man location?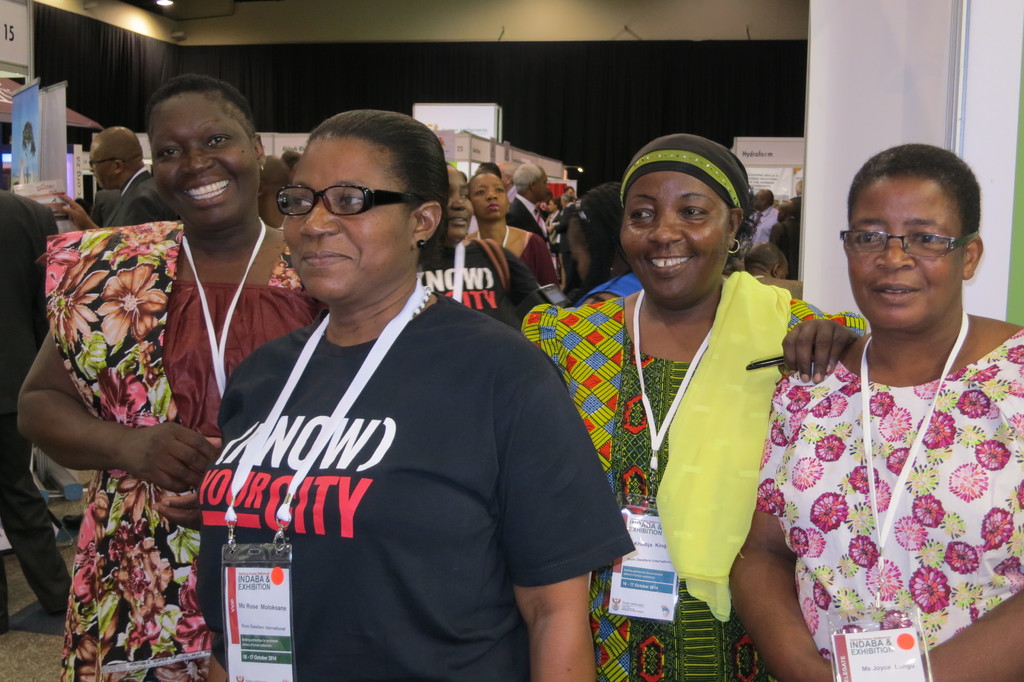
locate(785, 178, 804, 240)
